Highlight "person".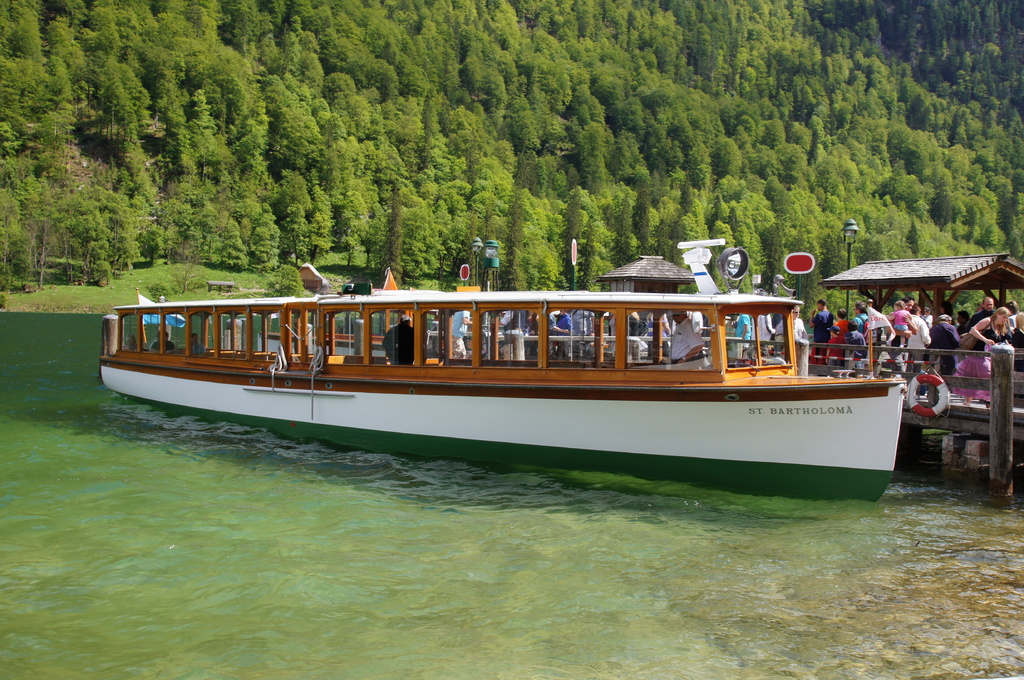
Highlighted region: <bbox>376, 308, 417, 365</bbox>.
